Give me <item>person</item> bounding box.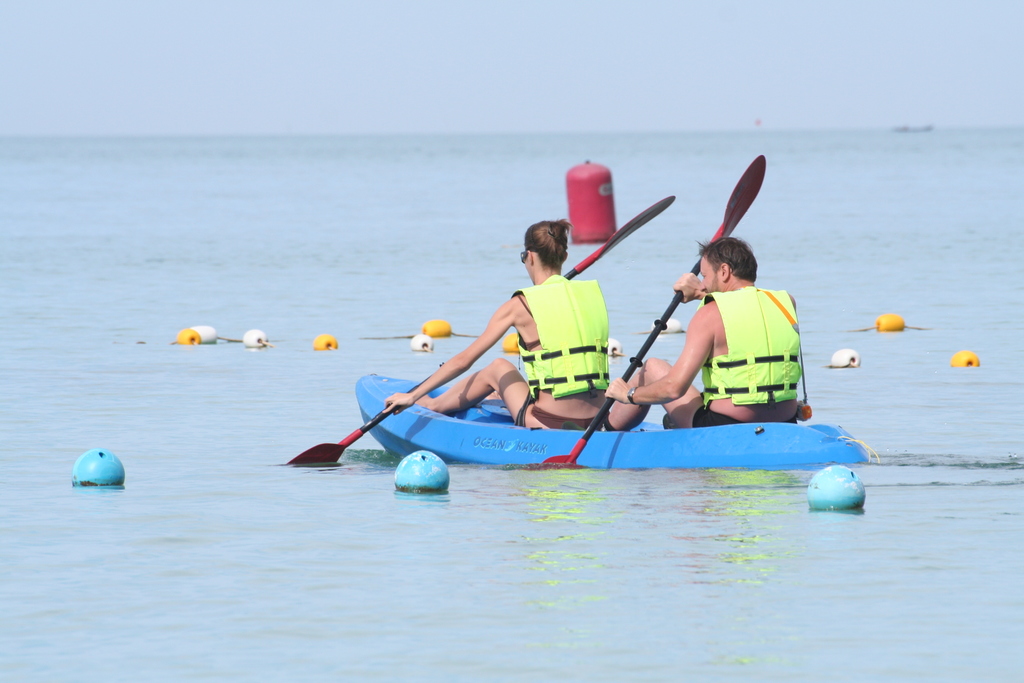
[378, 216, 612, 431].
